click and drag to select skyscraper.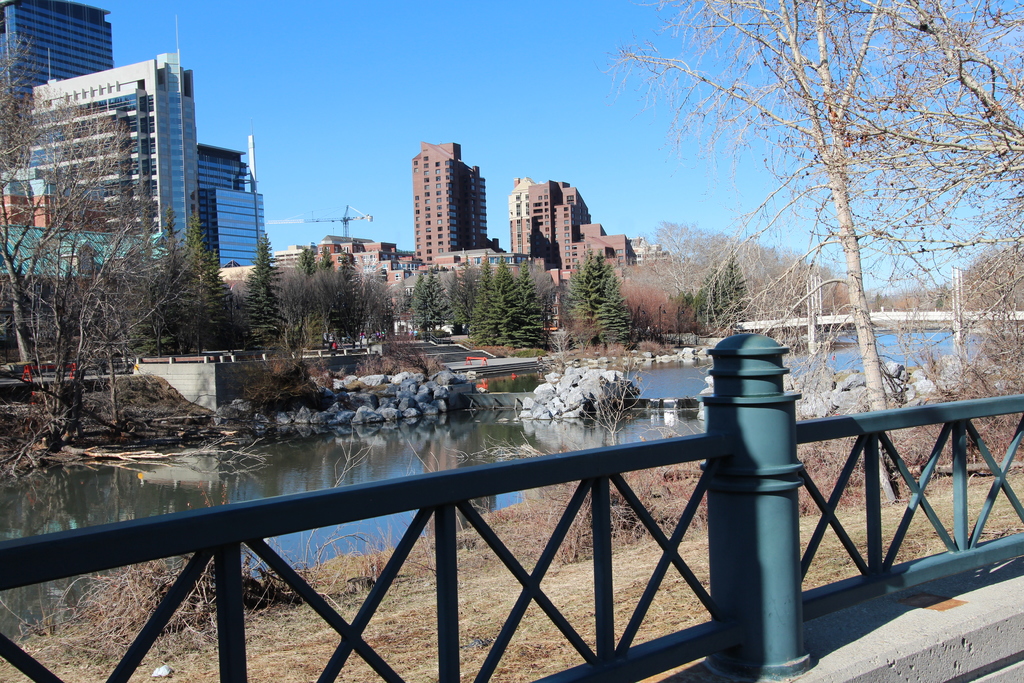
Selection: l=23, t=47, r=258, b=357.
